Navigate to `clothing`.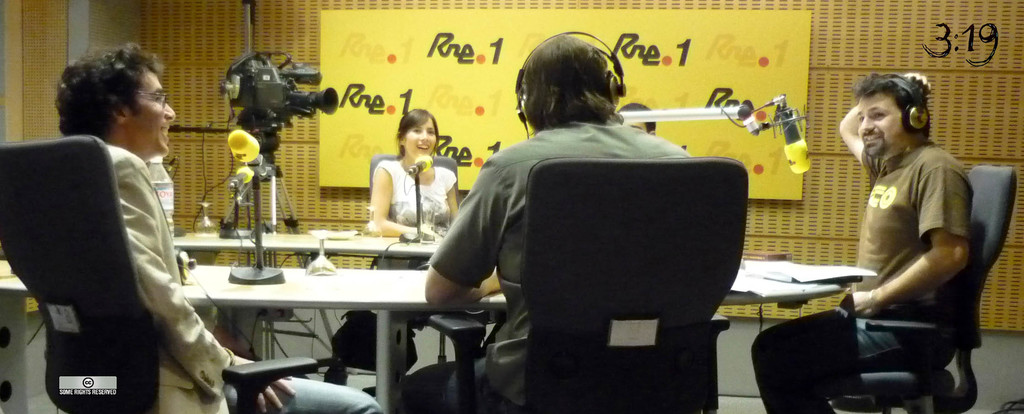
Navigation target: left=110, top=149, right=382, bottom=411.
